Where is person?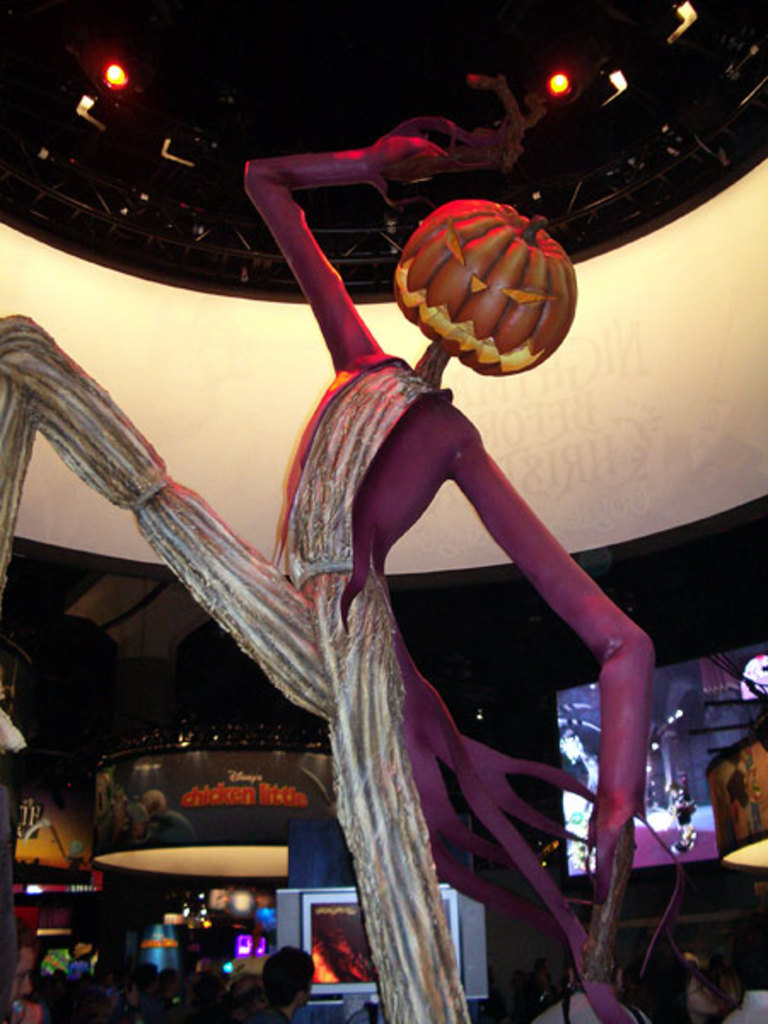
[703, 945, 766, 1022].
